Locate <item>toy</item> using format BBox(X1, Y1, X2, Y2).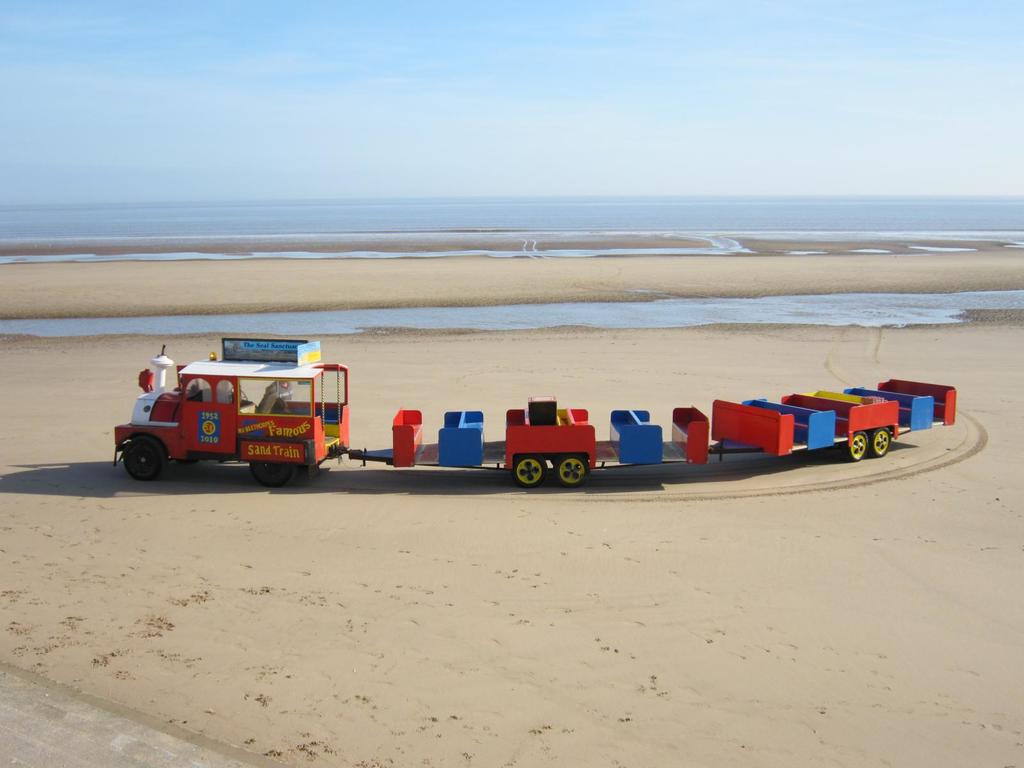
BBox(673, 406, 715, 465).
